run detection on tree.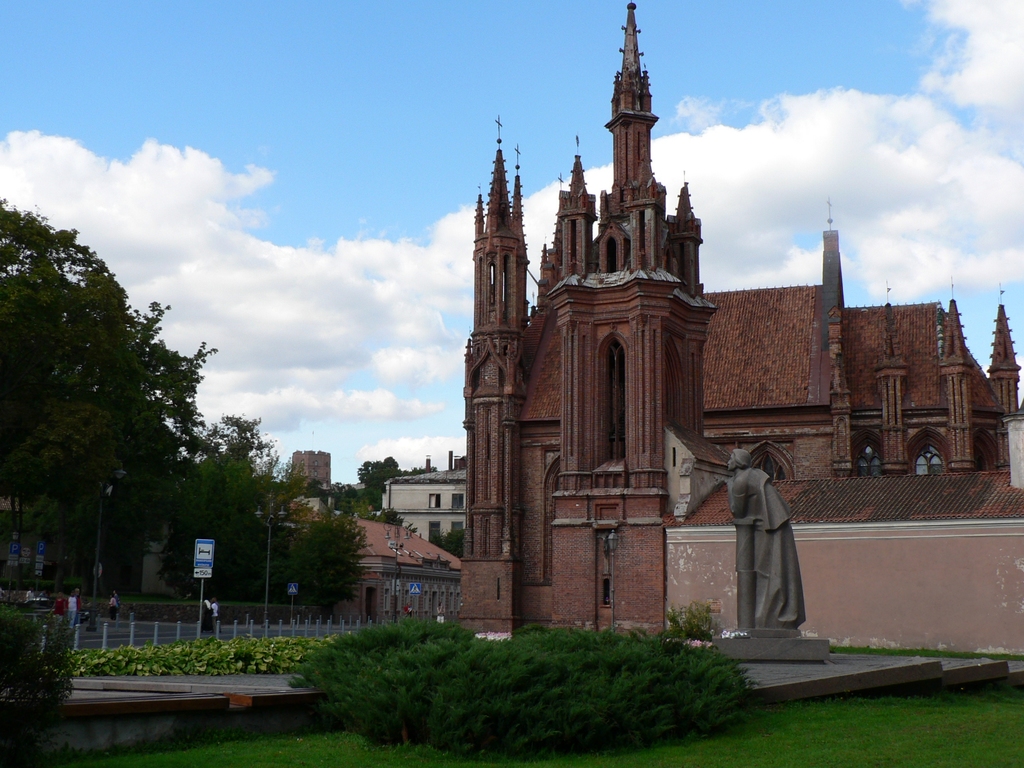
Result: 242:407:410:612.
